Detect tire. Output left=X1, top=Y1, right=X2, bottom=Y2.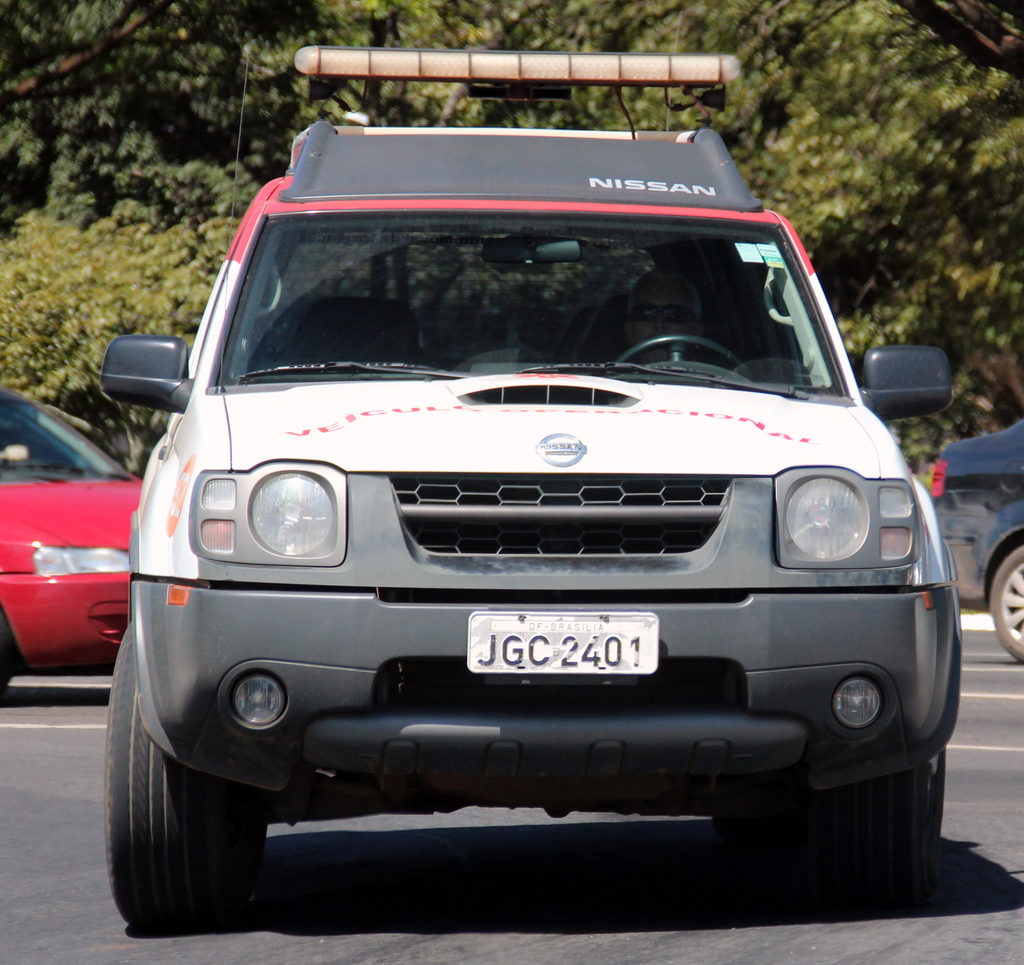
left=758, top=749, right=946, bottom=905.
